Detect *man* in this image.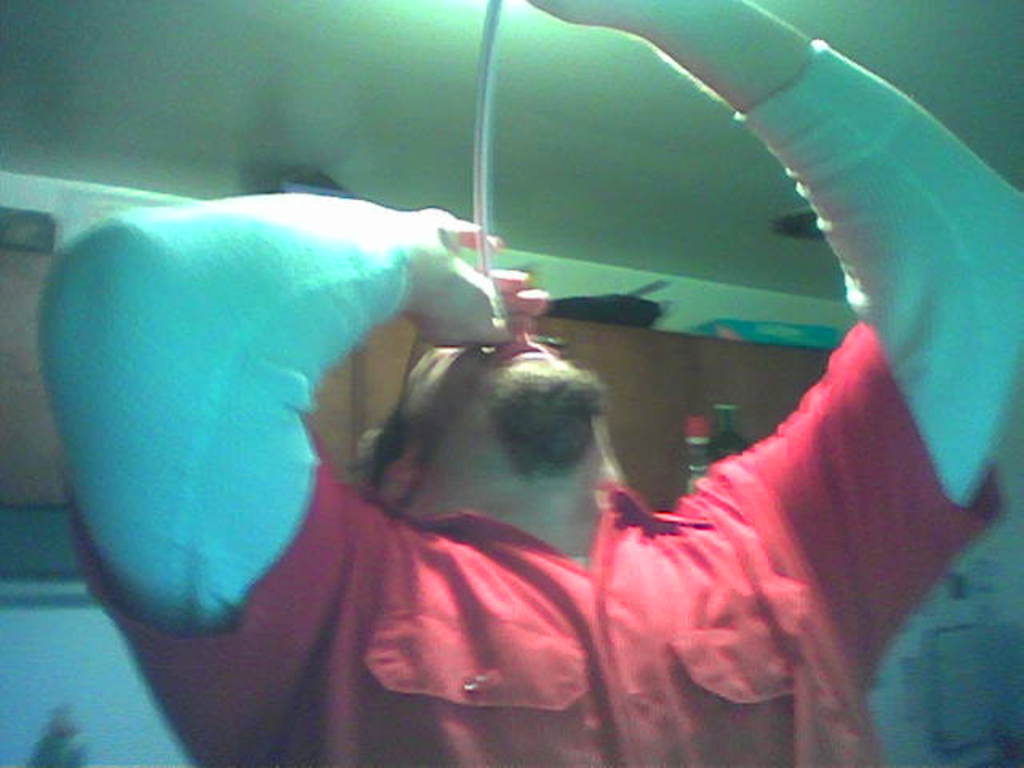
Detection: bbox(27, 0, 1022, 766).
